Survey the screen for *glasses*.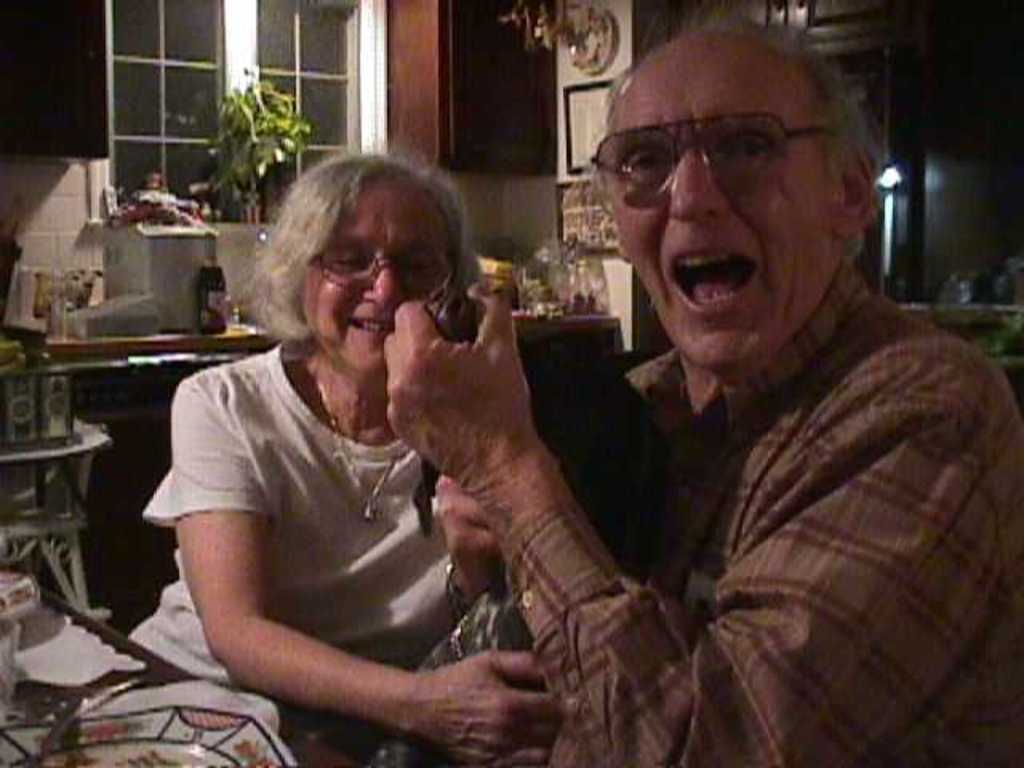
Survey found: (587,114,834,224).
